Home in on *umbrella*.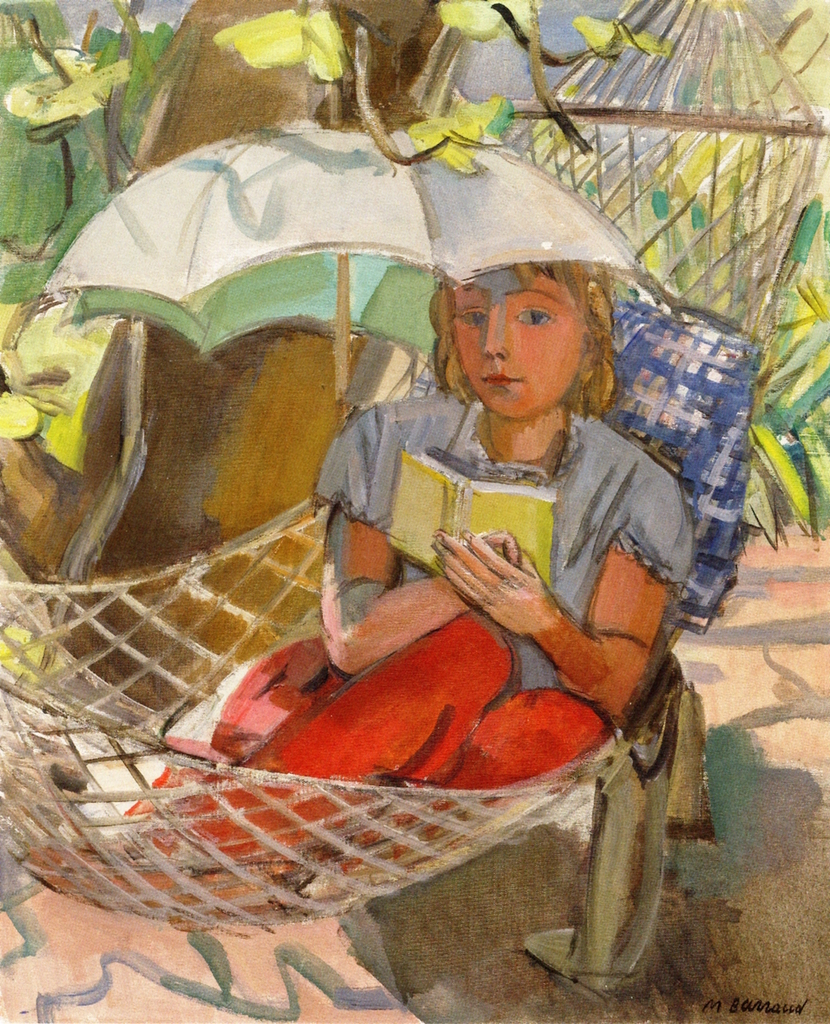
Homed in at <box>41,70,643,433</box>.
